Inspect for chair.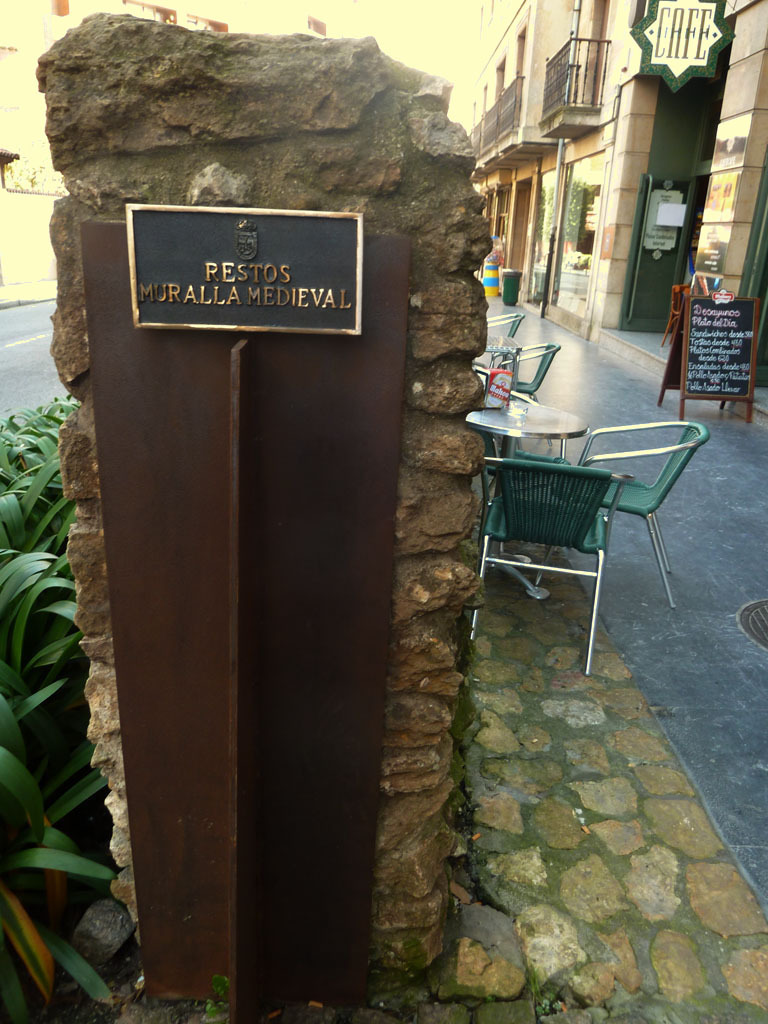
Inspection: left=479, top=341, right=557, bottom=442.
